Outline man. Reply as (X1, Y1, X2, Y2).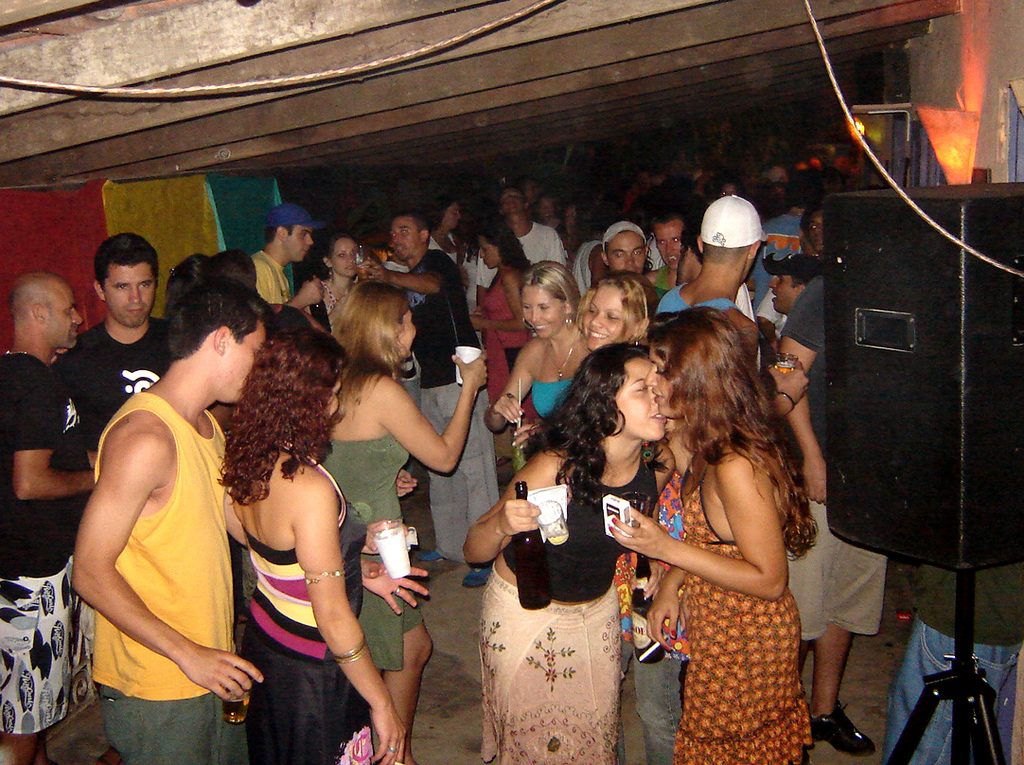
(57, 232, 181, 455).
